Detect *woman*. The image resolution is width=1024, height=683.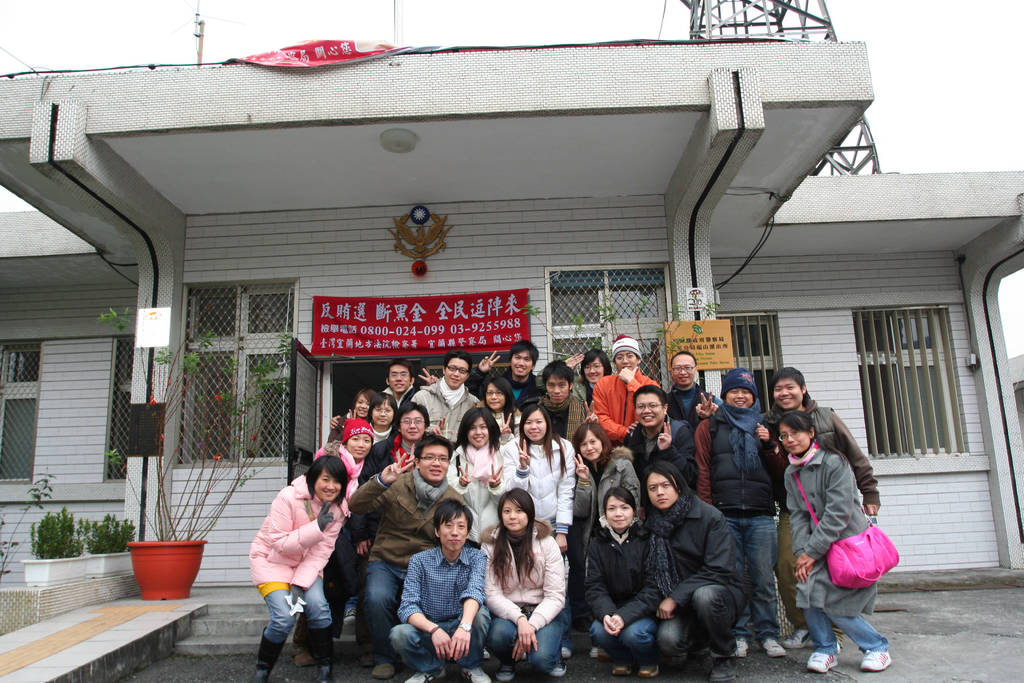
bbox=[564, 344, 613, 403].
